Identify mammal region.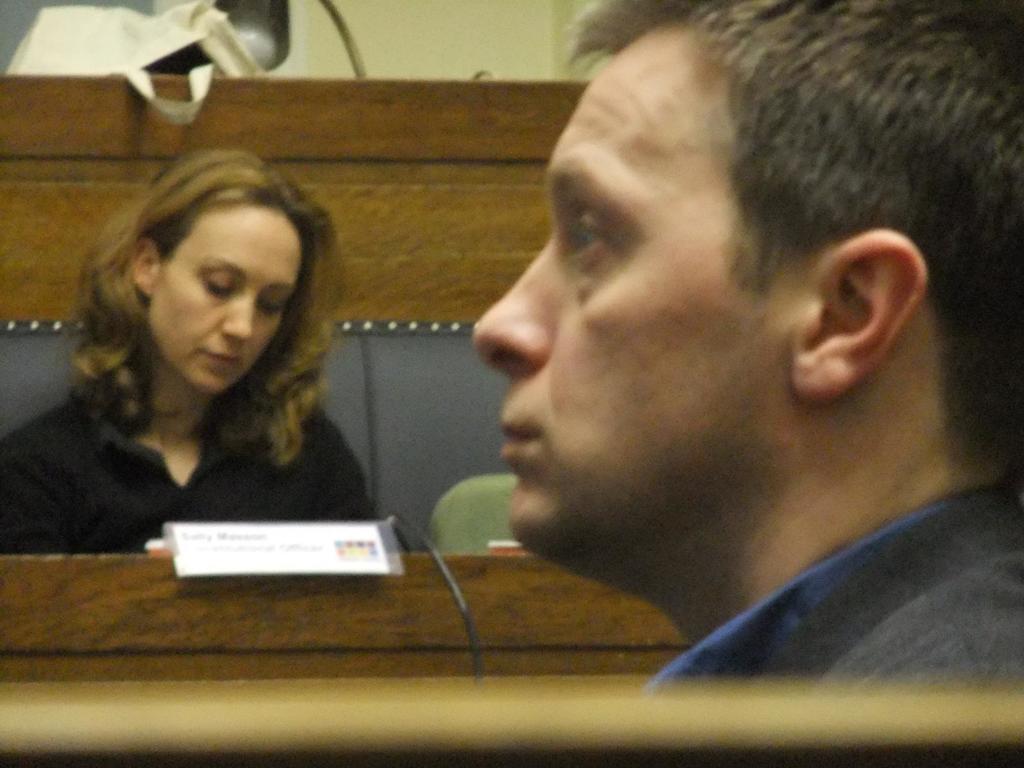
Region: {"x1": 55, "y1": 130, "x2": 372, "y2": 514}.
